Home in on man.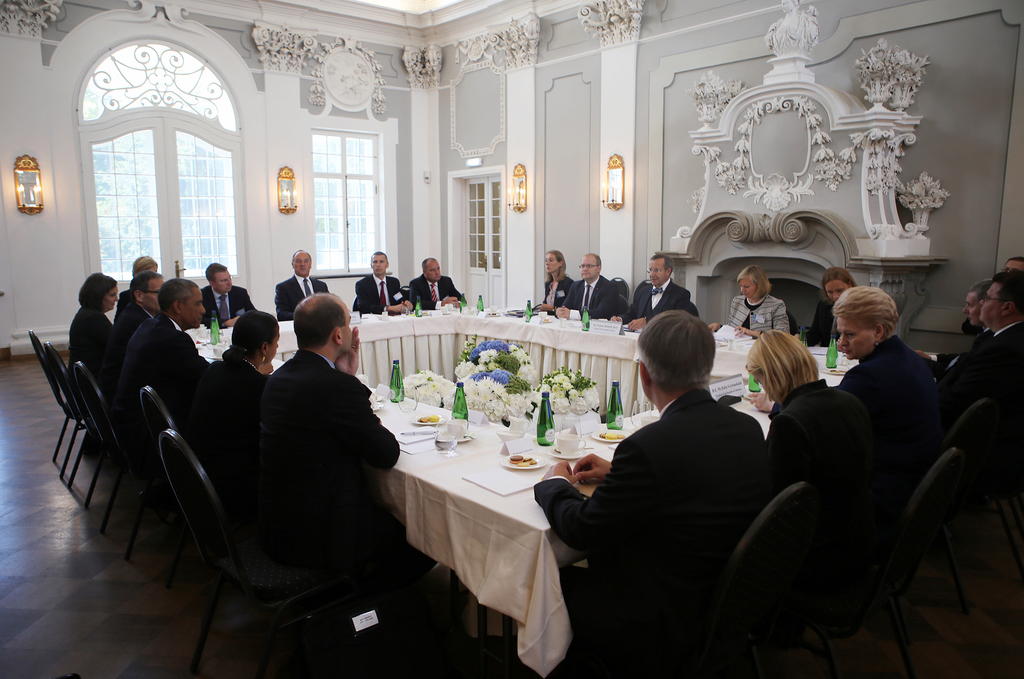
Homed in at [559,253,620,321].
